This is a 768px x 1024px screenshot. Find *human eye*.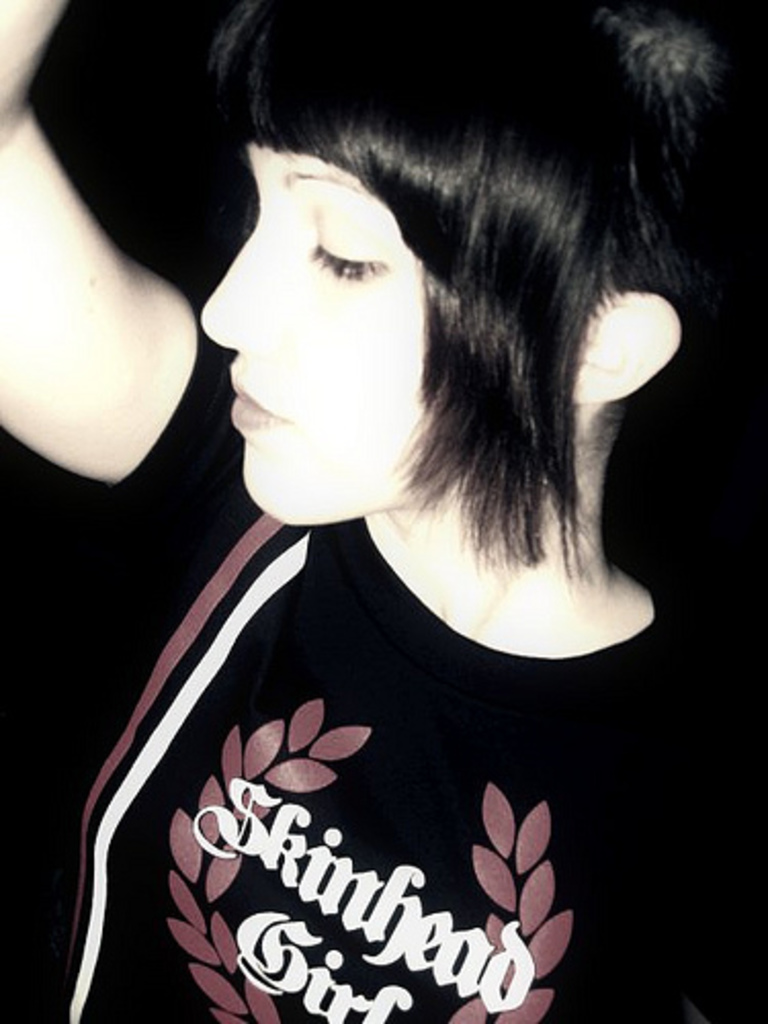
Bounding box: bbox=(299, 213, 403, 285).
